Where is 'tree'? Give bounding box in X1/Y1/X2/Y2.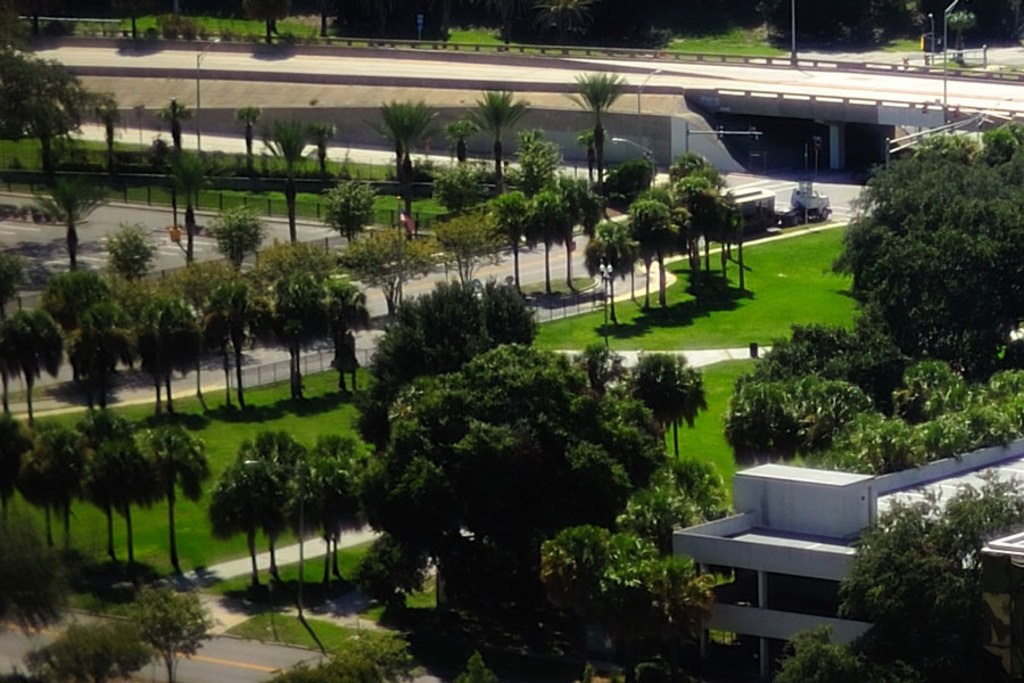
364/344/662/648.
